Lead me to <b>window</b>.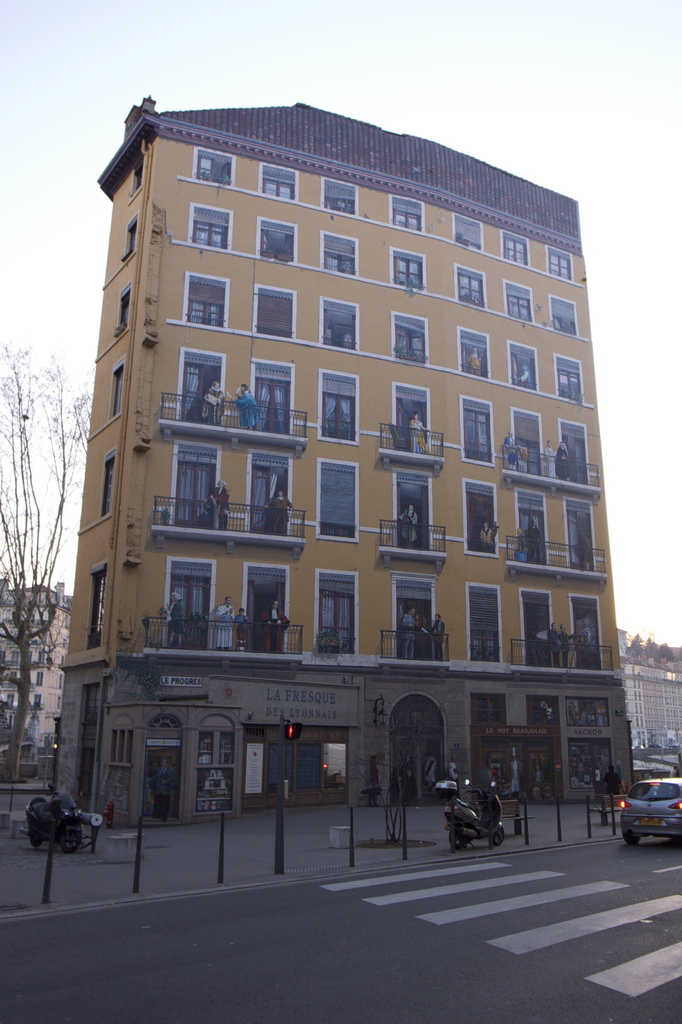
Lead to bbox=(322, 374, 361, 443).
